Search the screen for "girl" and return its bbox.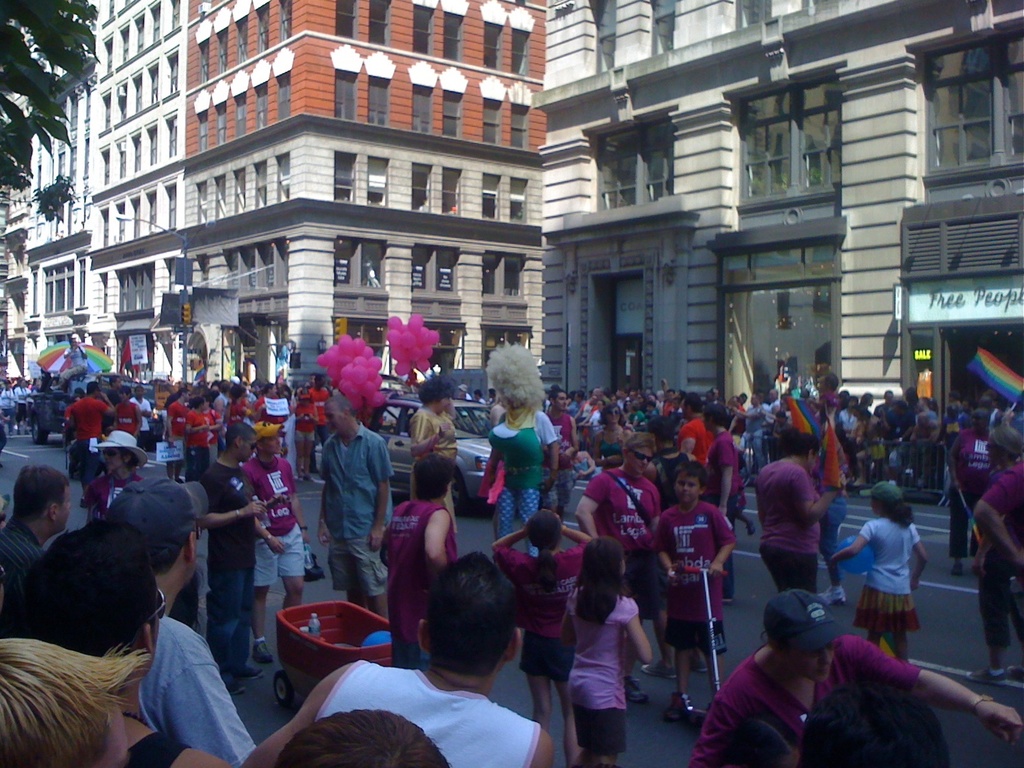
Found: <bbox>293, 389, 320, 479</bbox>.
